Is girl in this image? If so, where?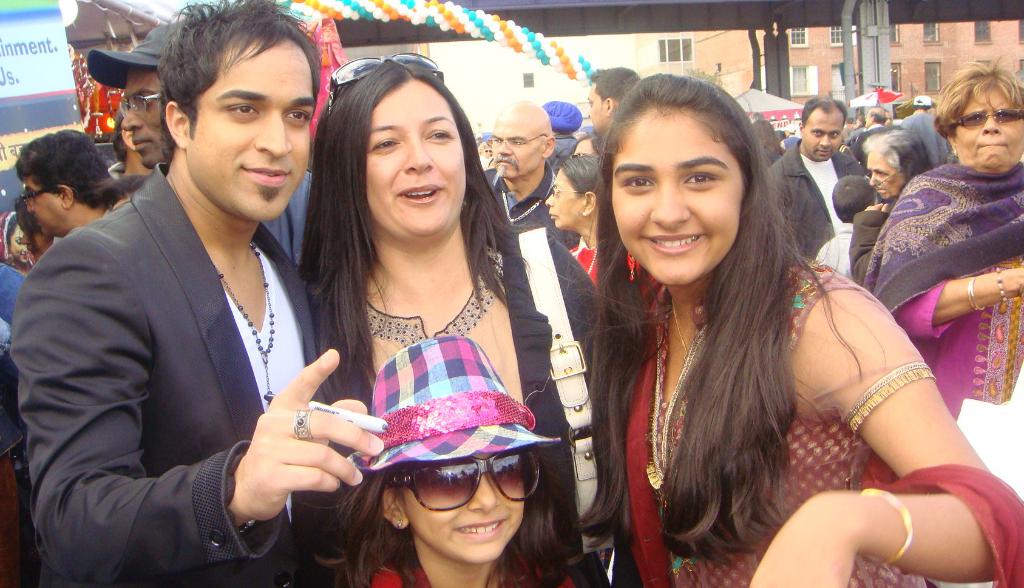
Yes, at {"x1": 307, "y1": 333, "x2": 587, "y2": 587}.
